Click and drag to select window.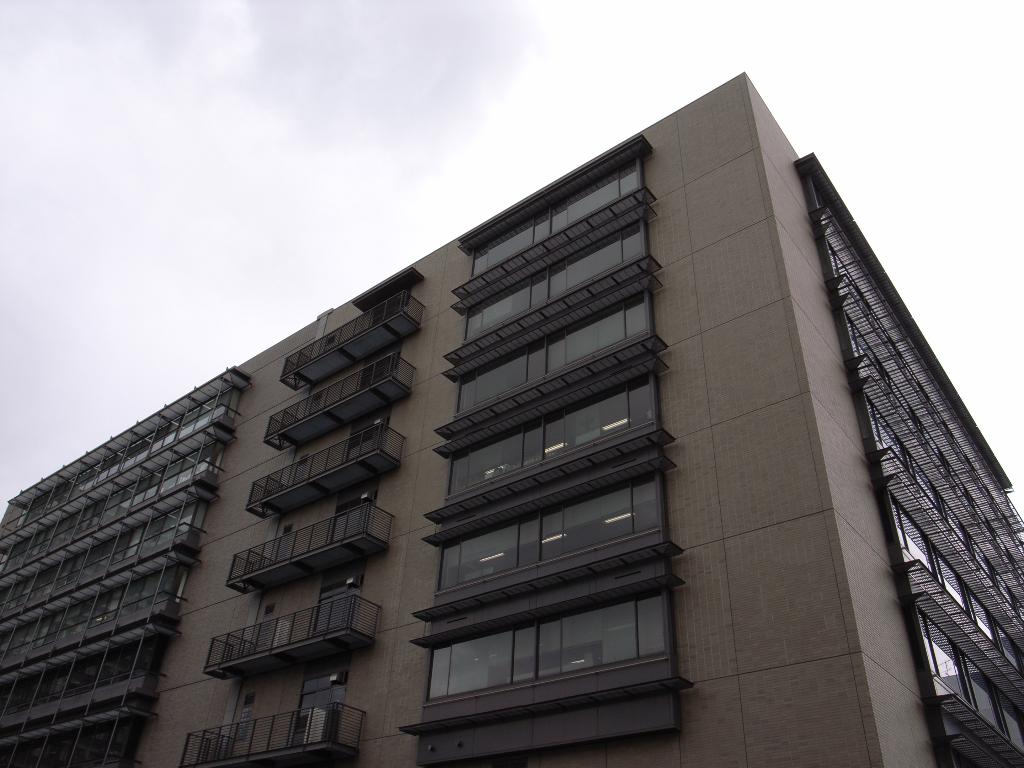
Selection: 456, 289, 655, 426.
